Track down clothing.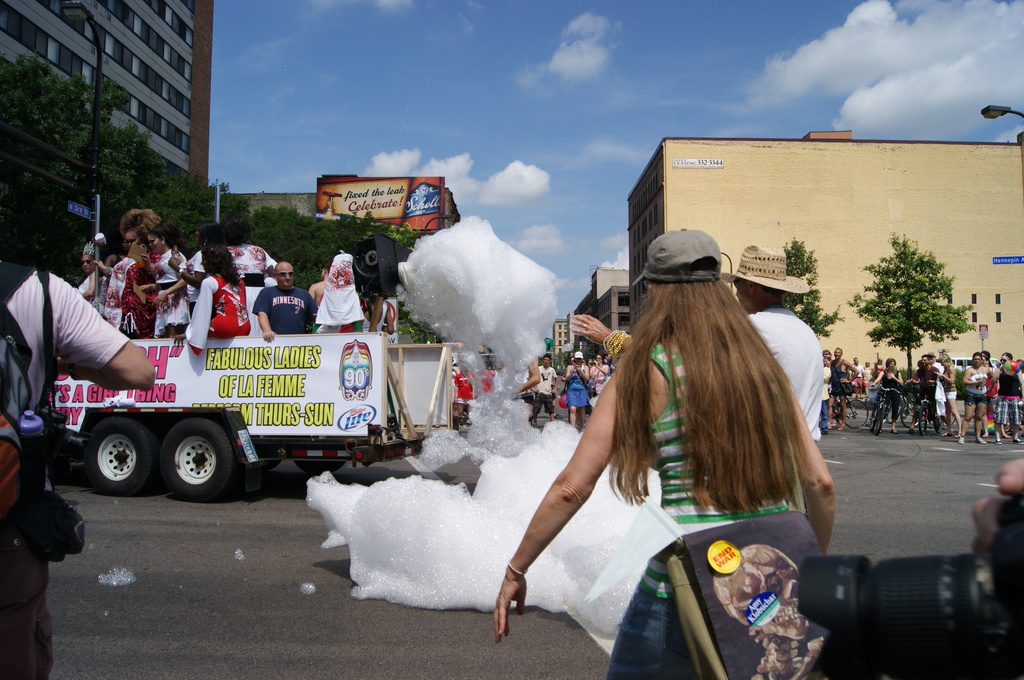
Tracked to BBox(255, 293, 321, 339).
